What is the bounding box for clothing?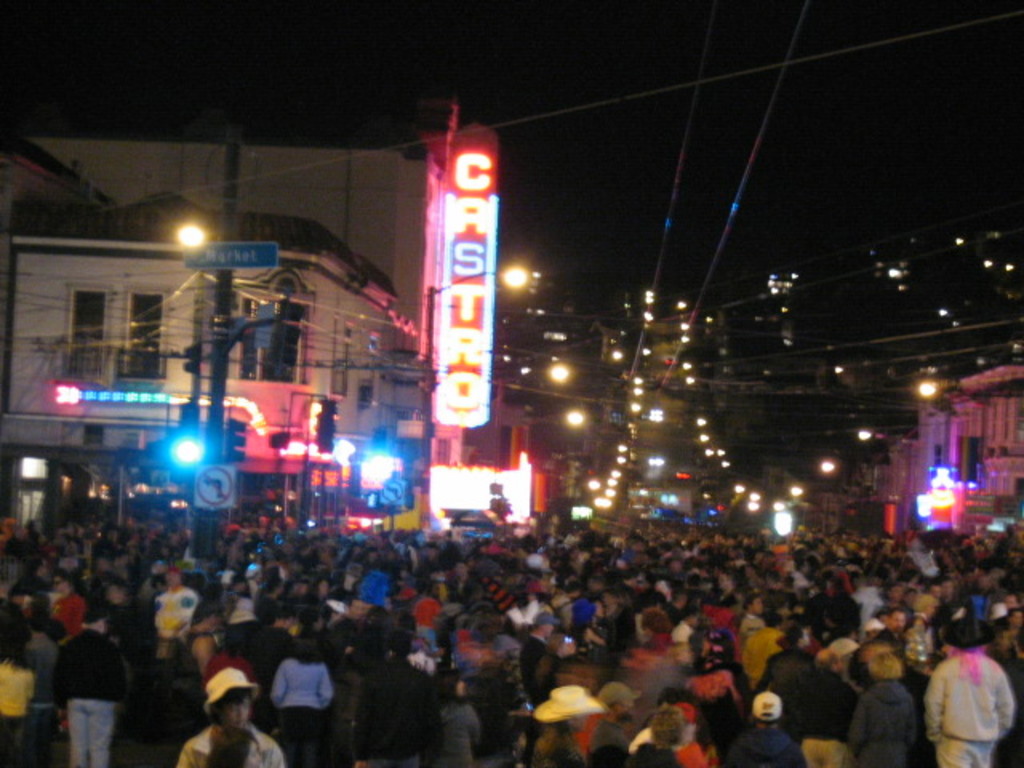
221, 544, 237, 570.
